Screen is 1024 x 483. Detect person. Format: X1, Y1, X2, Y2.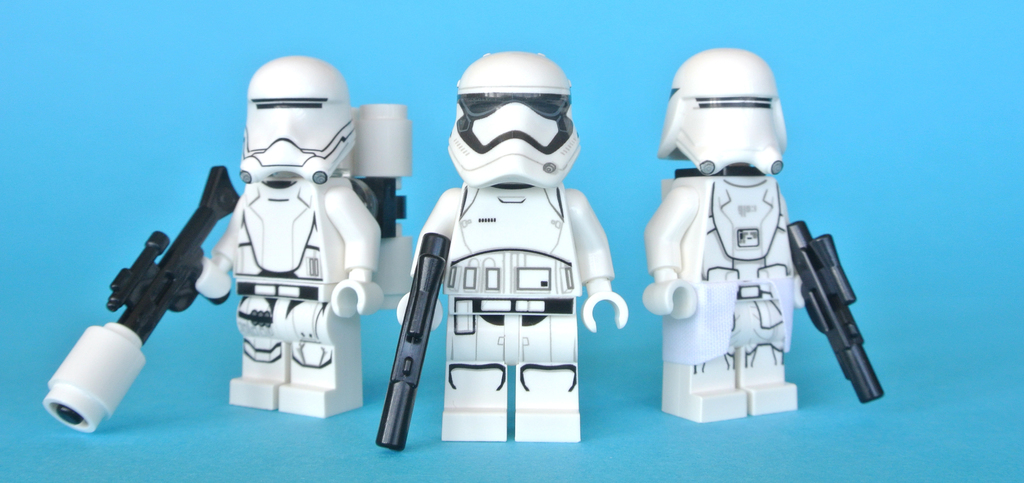
405, 62, 598, 457.
